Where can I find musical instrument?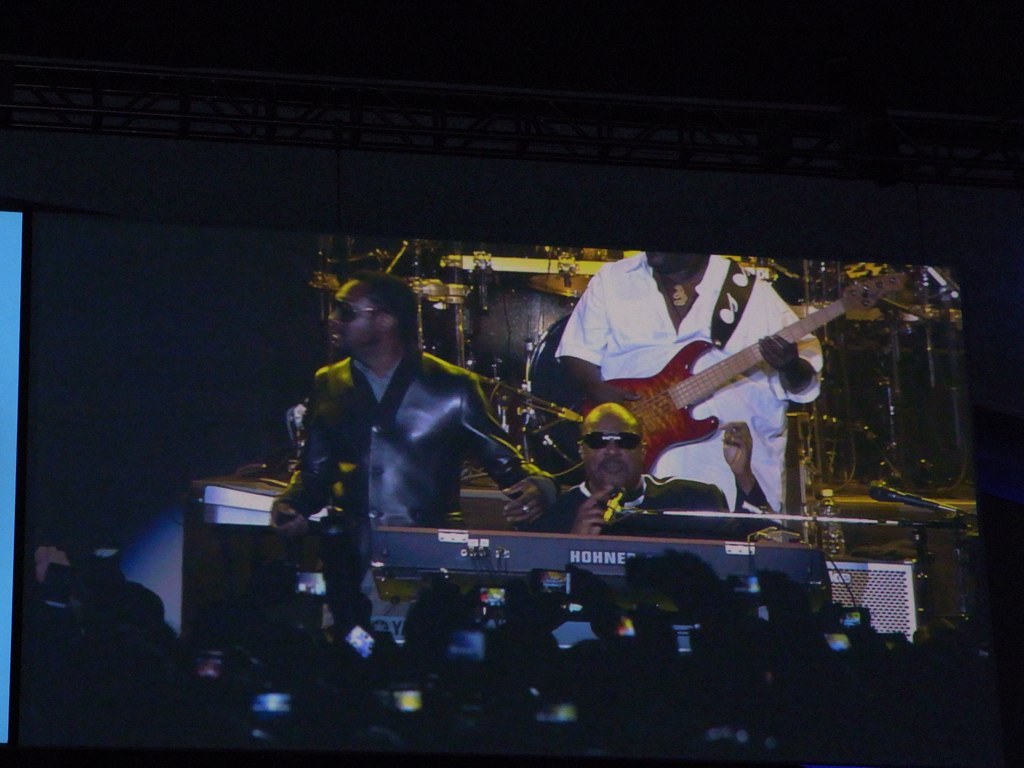
You can find it at x1=579 y1=265 x2=909 y2=465.
